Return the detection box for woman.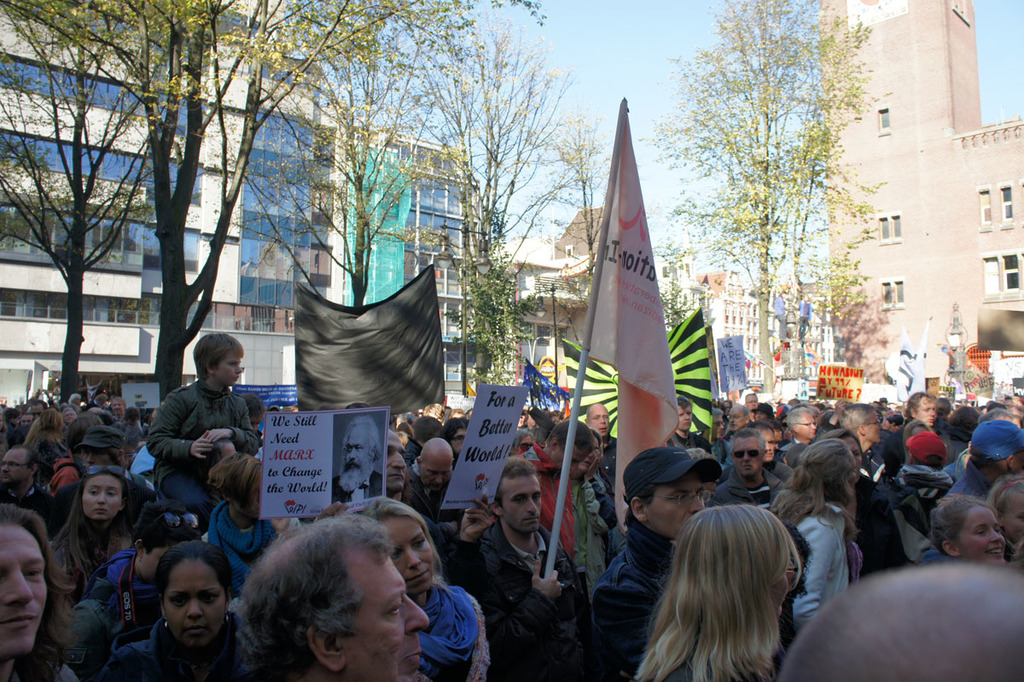
(0, 503, 69, 679).
